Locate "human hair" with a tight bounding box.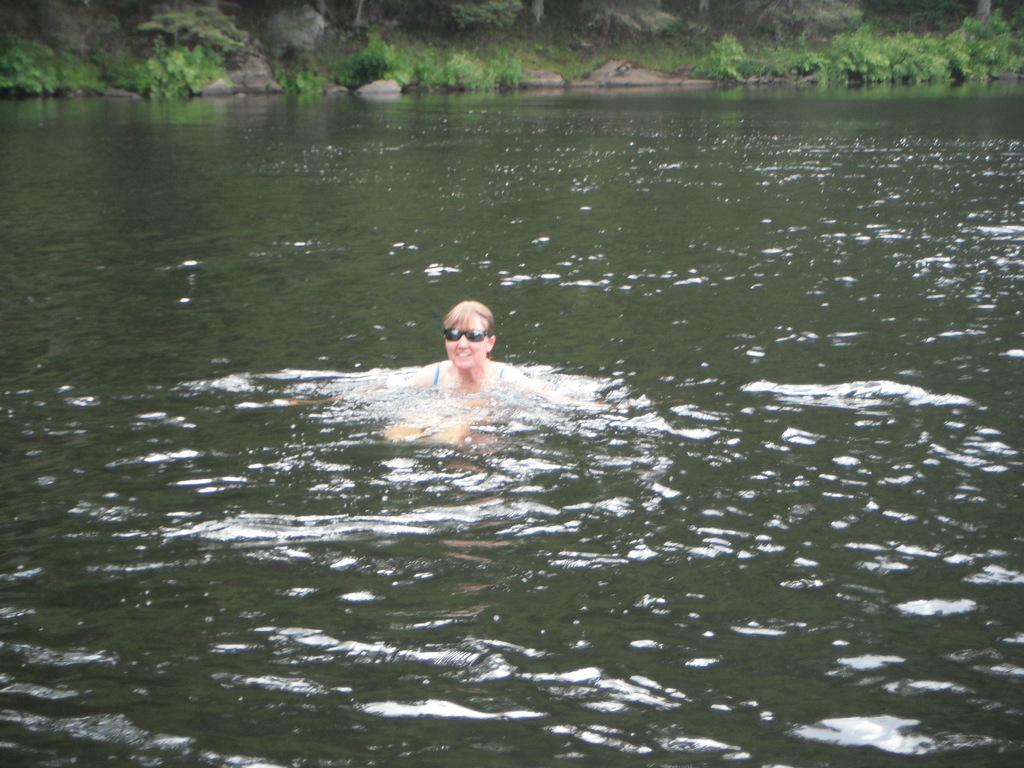
bbox=(436, 294, 499, 334).
